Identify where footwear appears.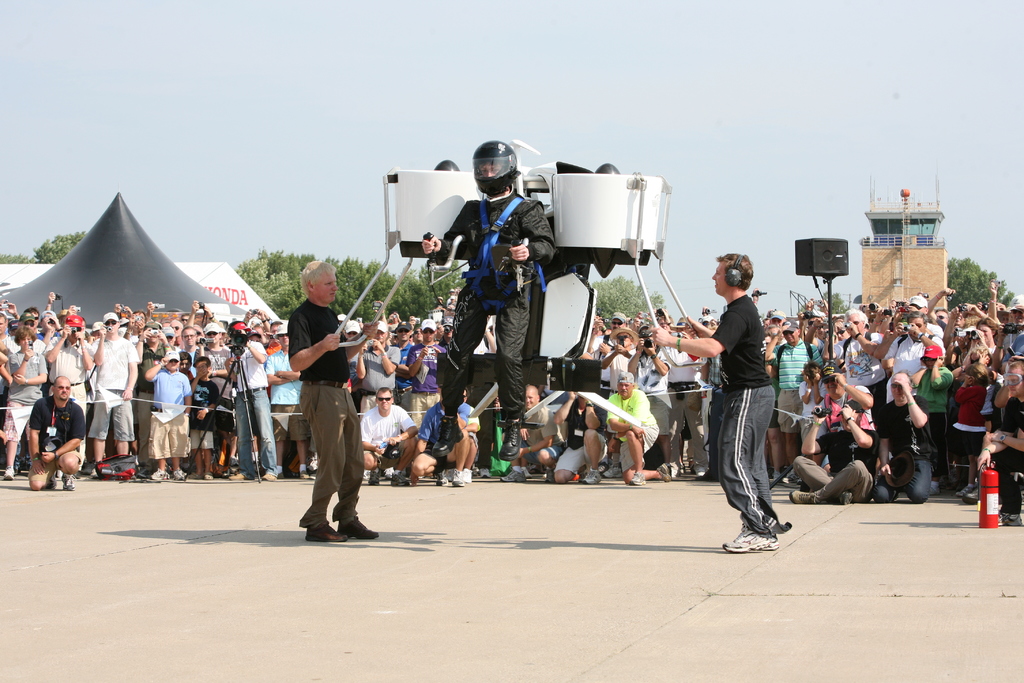
Appears at pyautogui.locateOnScreen(339, 518, 378, 543).
